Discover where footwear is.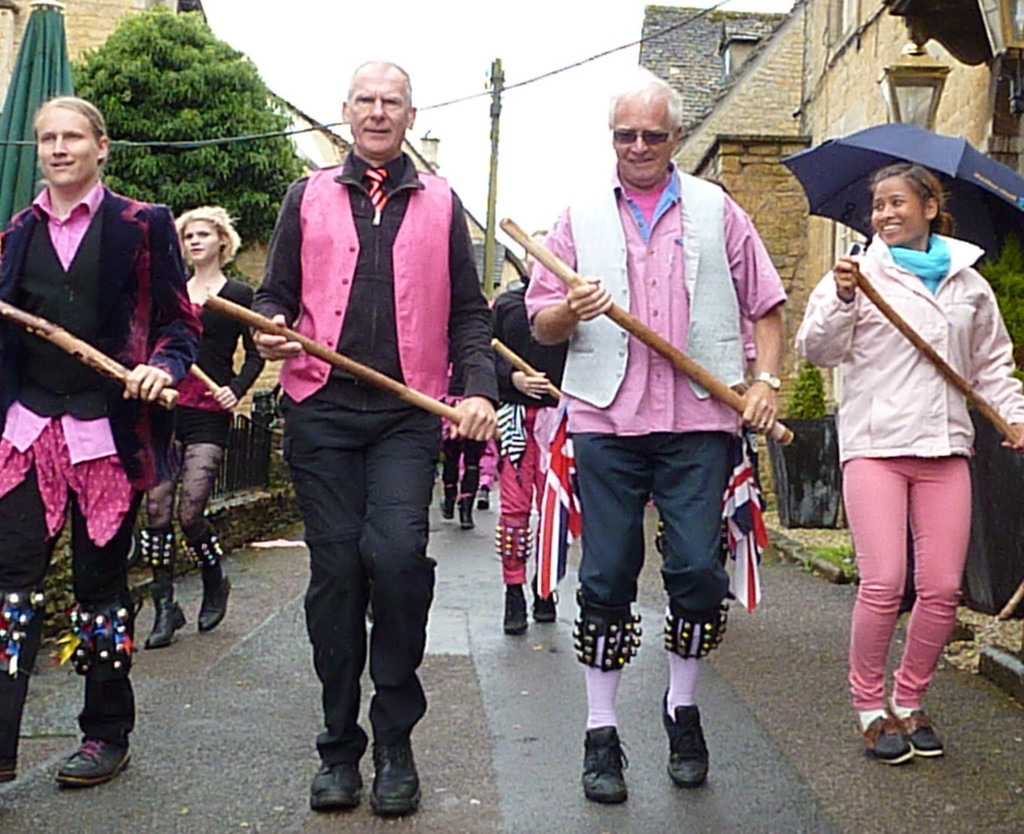
Discovered at [x1=370, y1=747, x2=425, y2=814].
